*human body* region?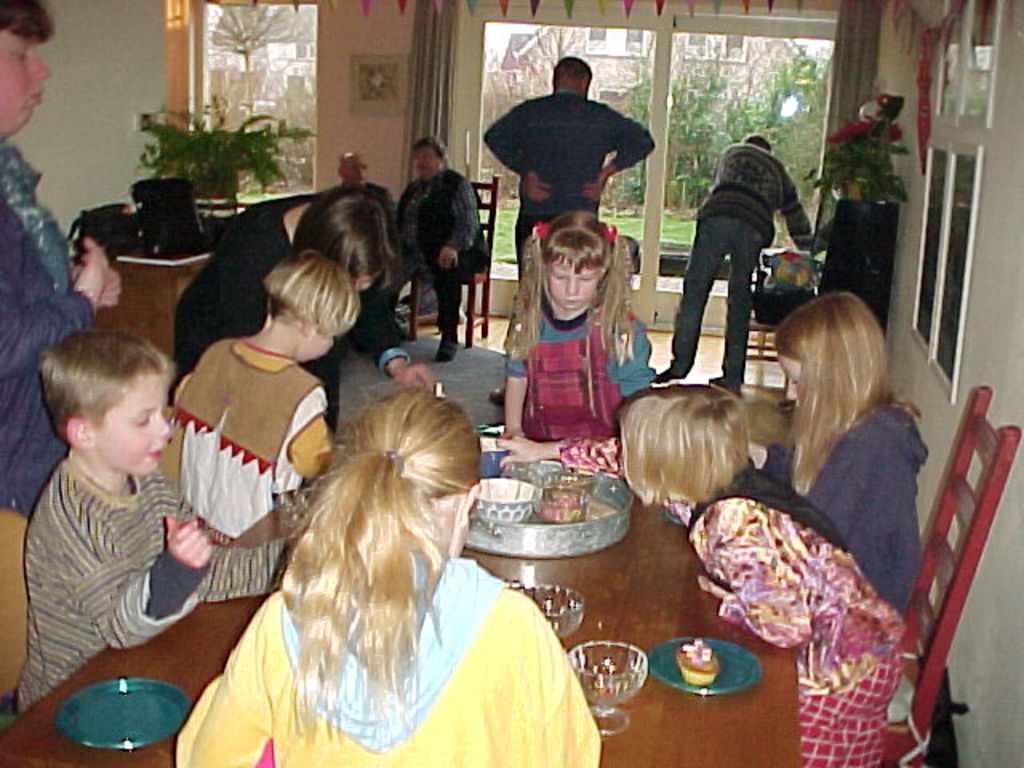
x1=482 y1=88 x2=656 y2=278
